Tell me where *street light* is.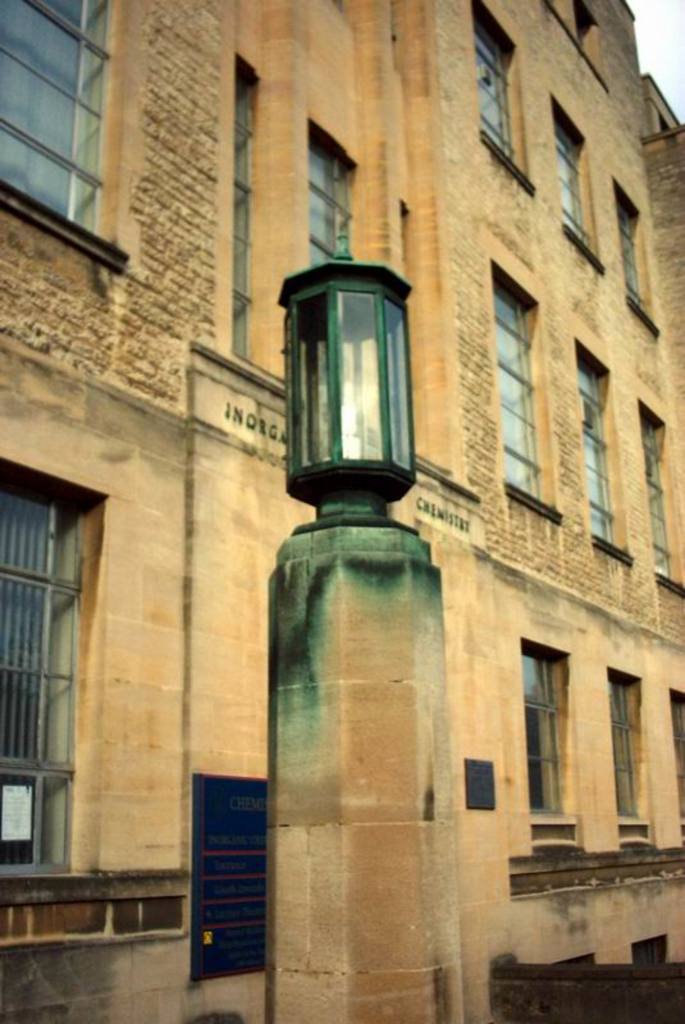
*street light* is at left=274, top=257, right=429, bottom=544.
